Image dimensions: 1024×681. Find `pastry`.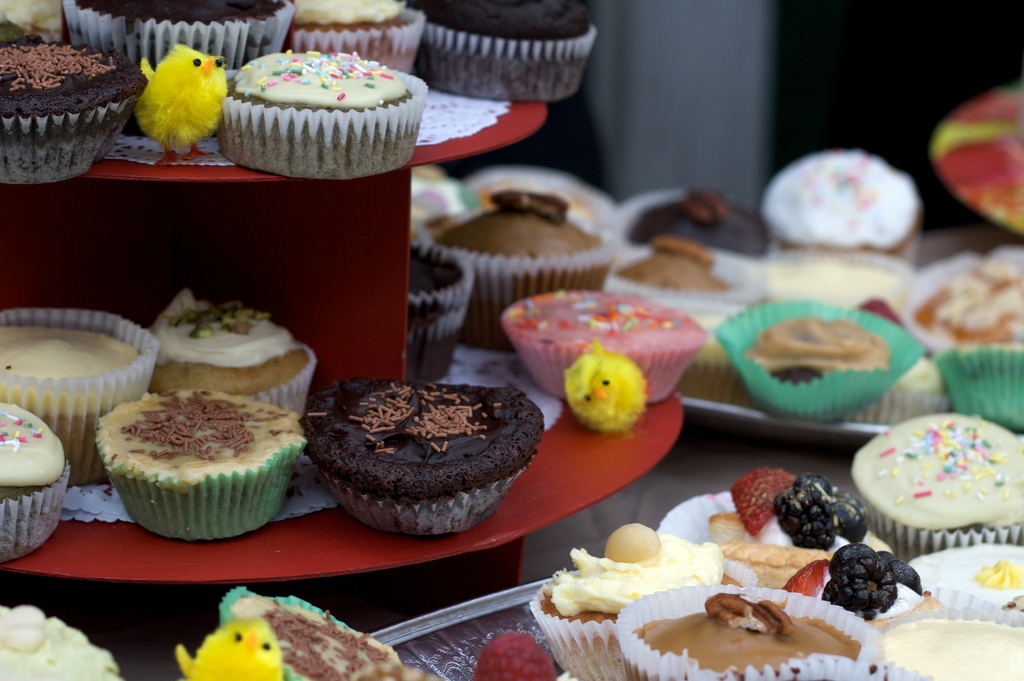
bbox=(227, 56, 425, 184).
